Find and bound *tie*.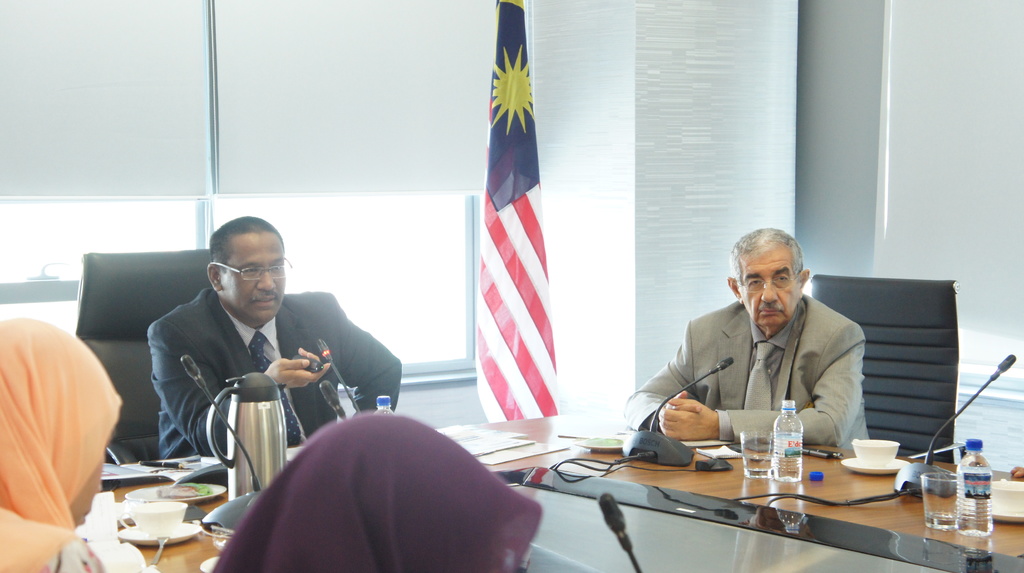
Bound: [x1=250, y1=332, x2=314, y2=453].
